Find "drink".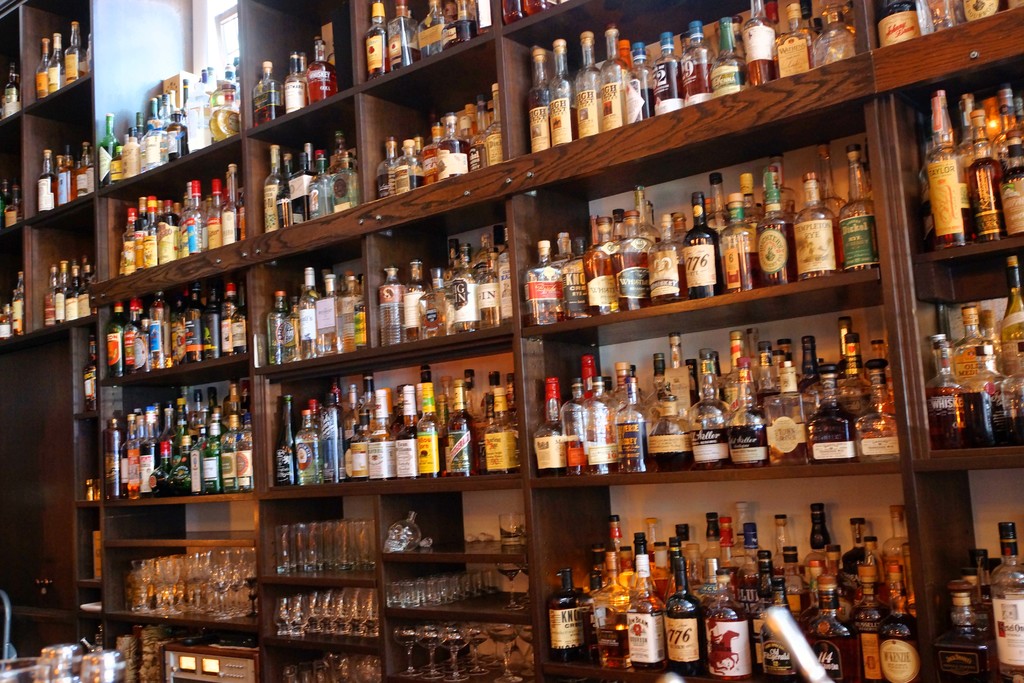
detection(973, 604, 992, 636).
